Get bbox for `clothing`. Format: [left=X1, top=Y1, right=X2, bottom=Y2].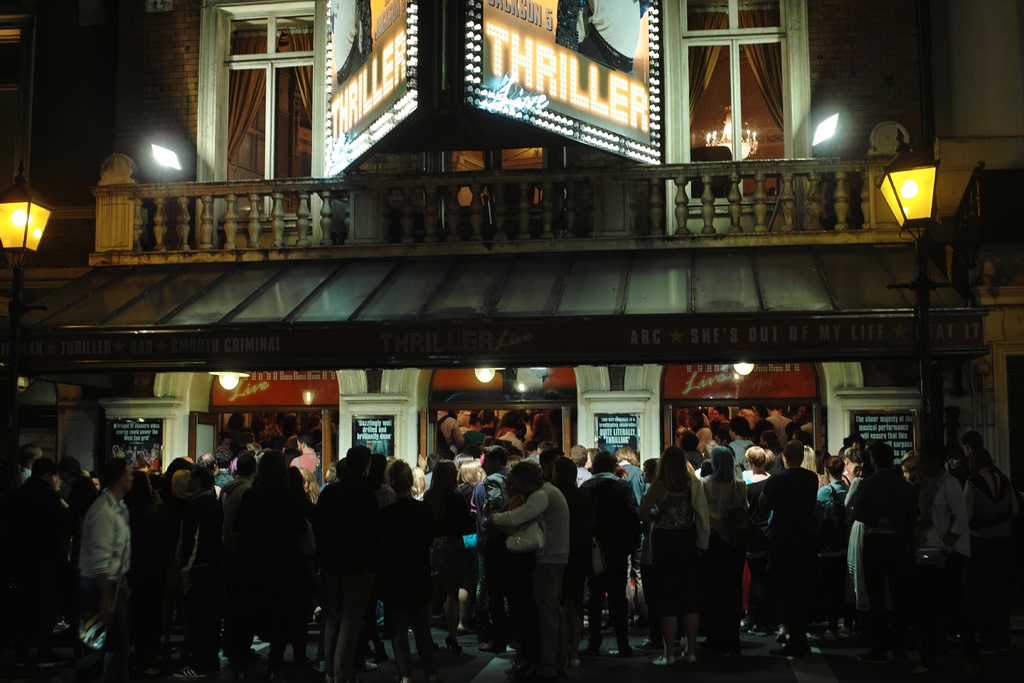
[left=753, top=461, right=828, bottom=626].
